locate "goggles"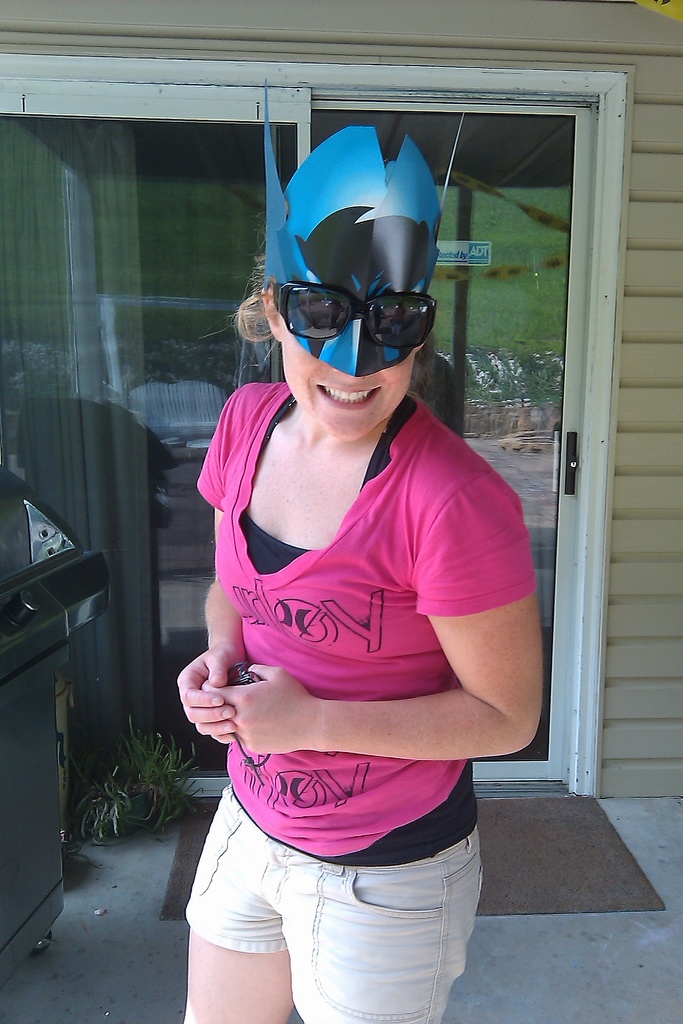
bbox(272, 281, 436, 352)
